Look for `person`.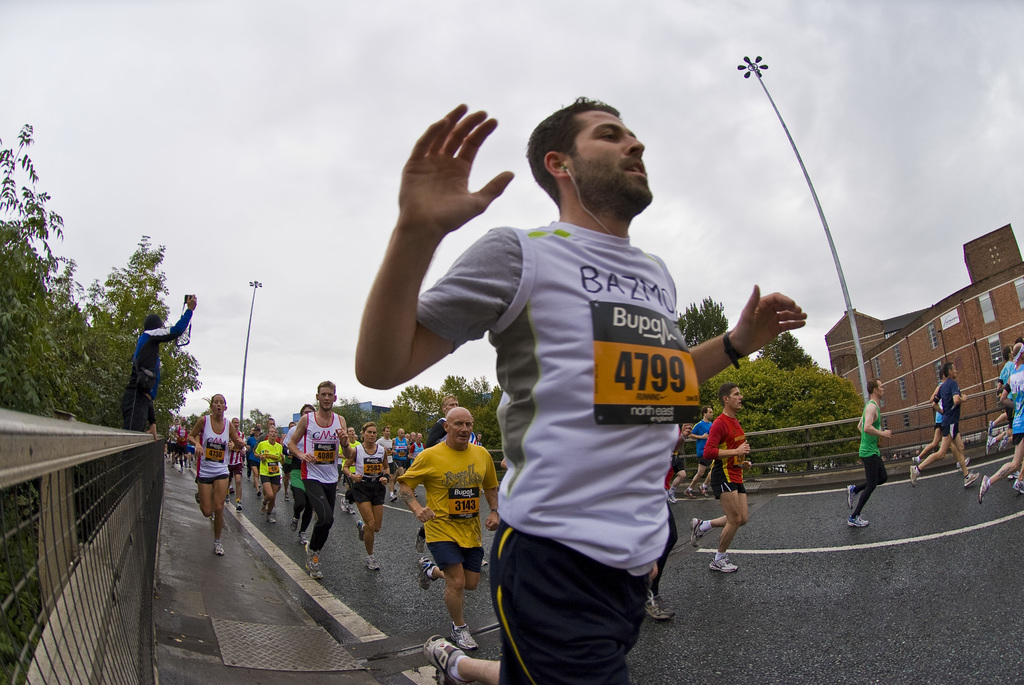
Found: [x1=173, y1=418, x2=192, y2=475].
